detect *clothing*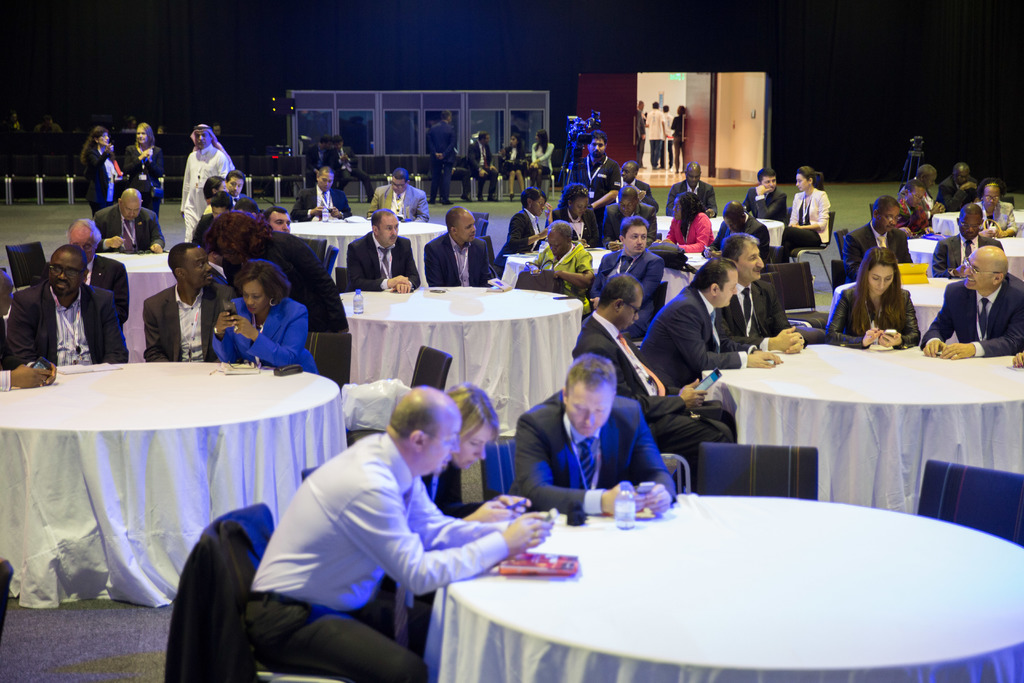
(x1=120, y1=142, x2=169, y2=228)
